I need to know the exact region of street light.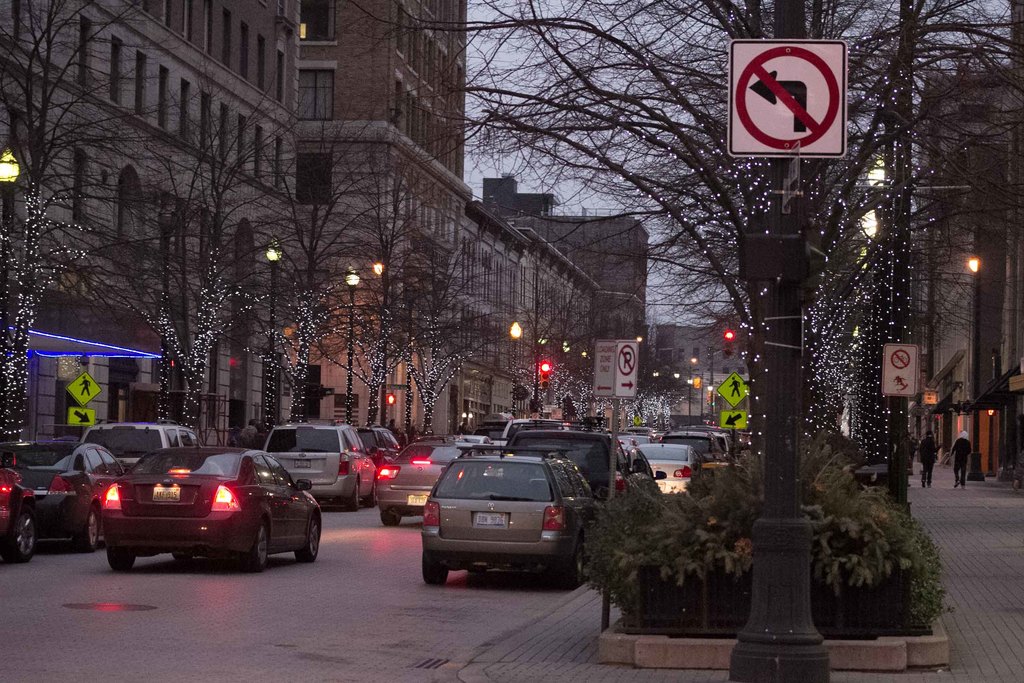
Region: left=346, top=266, right=363, bottom=431.
